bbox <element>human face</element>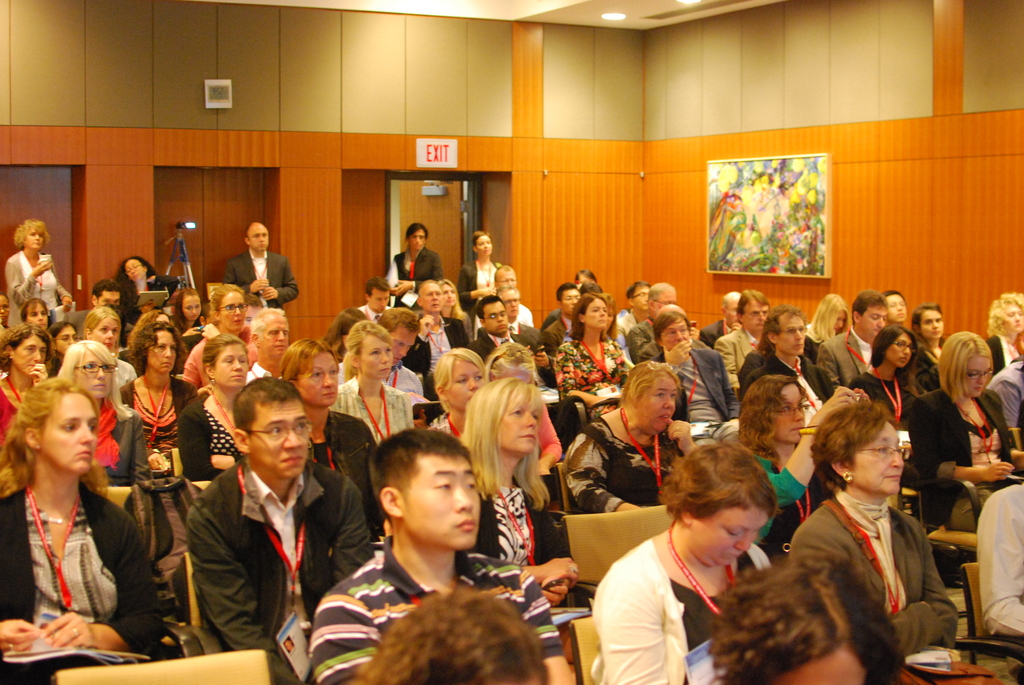
locate(94, 288, 123, 305)
